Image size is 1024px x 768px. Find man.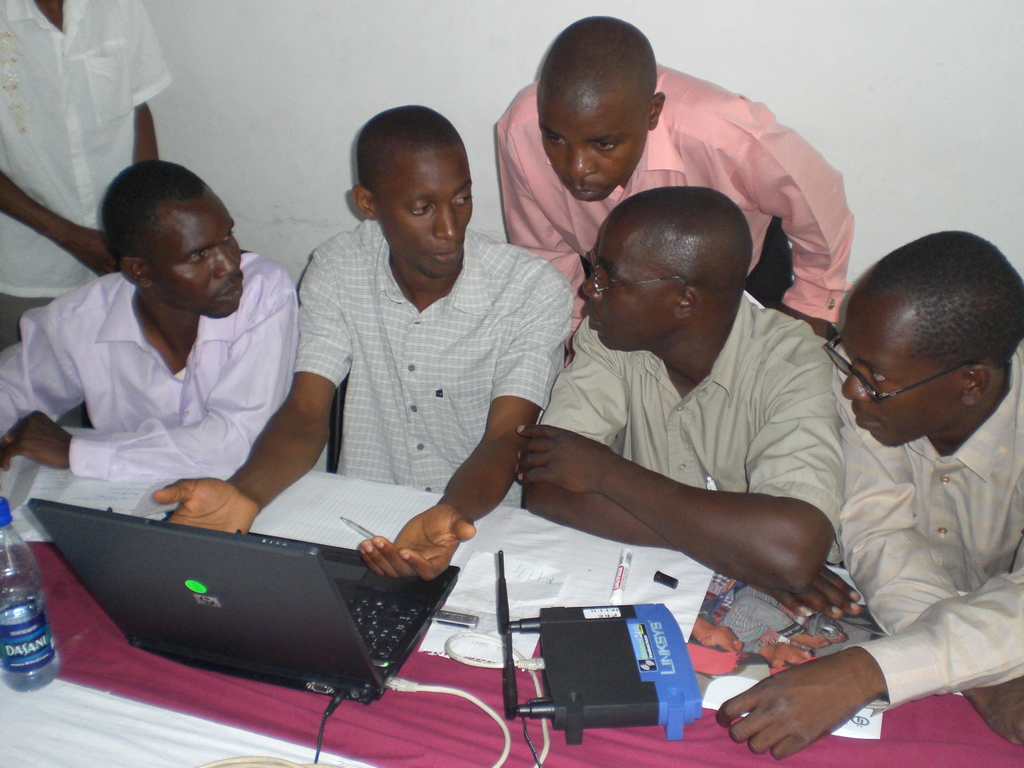
detection(0, 0, 173, 352).
